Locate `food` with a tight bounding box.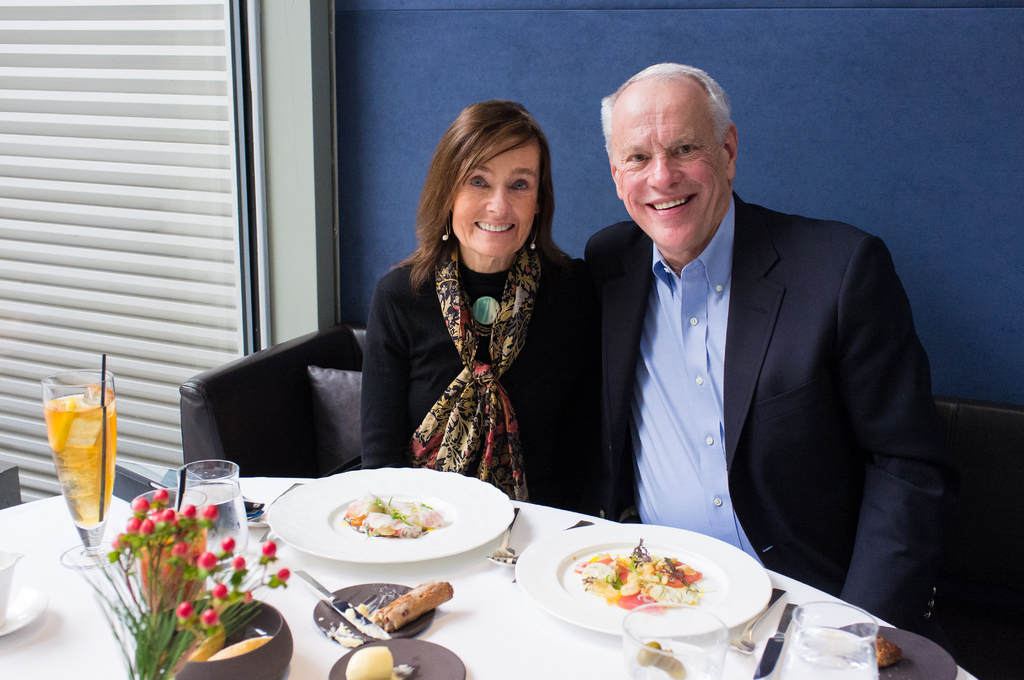
(342, 644, 394, 679).
